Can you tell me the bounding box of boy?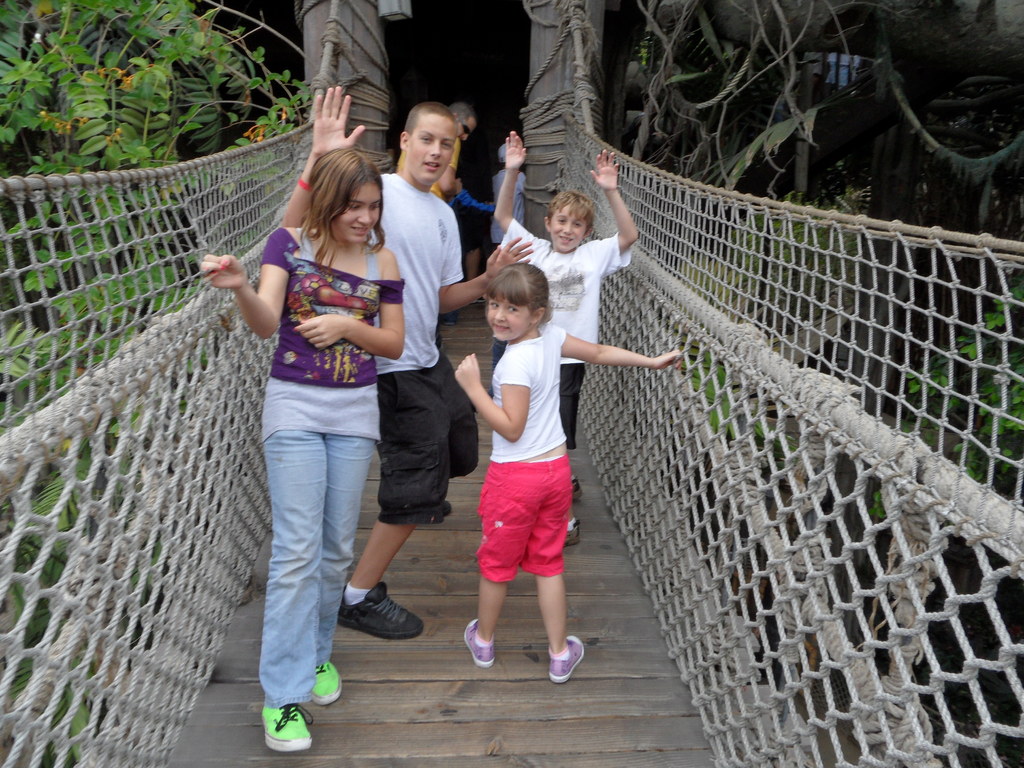
<box>488,136,527,259</box>.
